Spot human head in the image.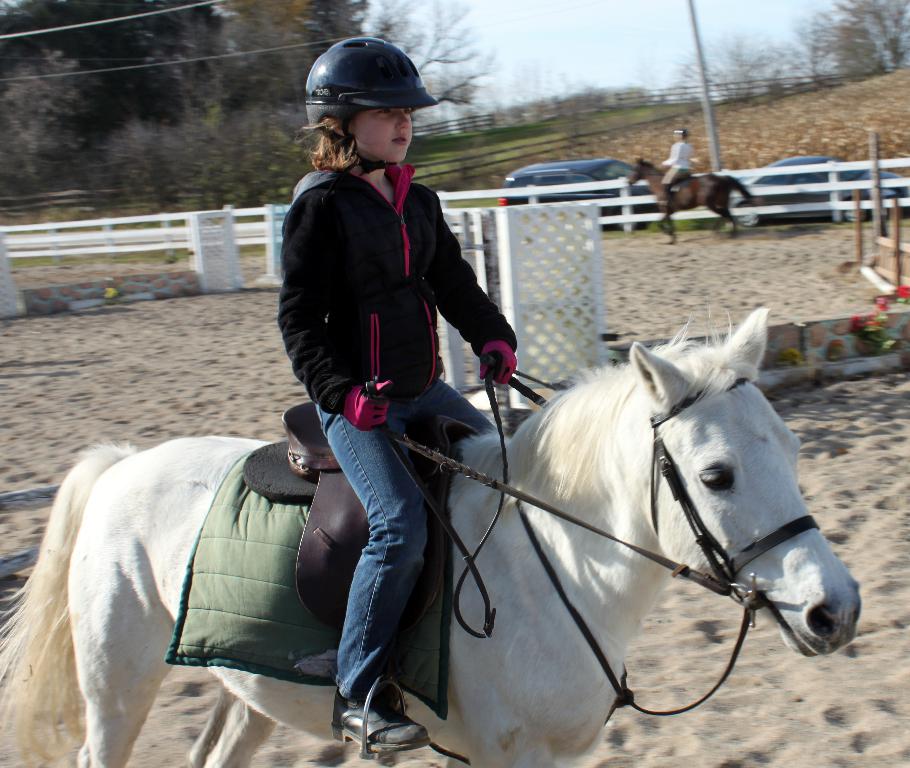
human head found at bbox=[304, 39, 444, 162].
